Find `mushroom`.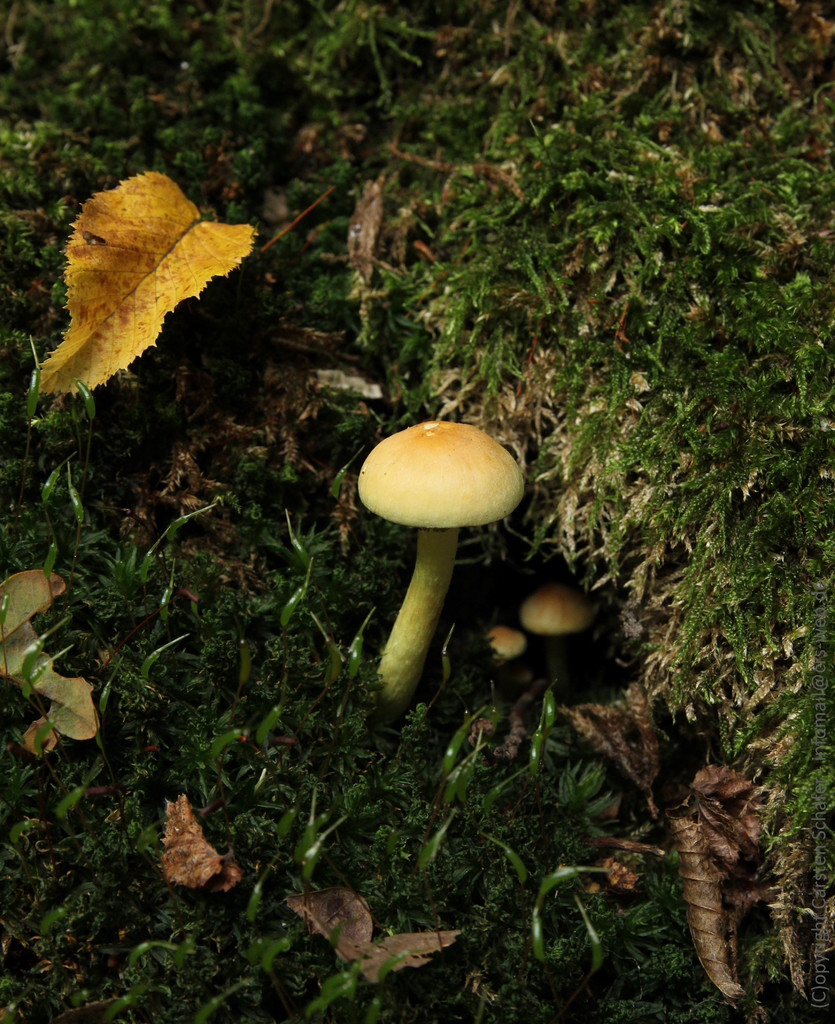
bbox=(345, 411, 534, 731).
